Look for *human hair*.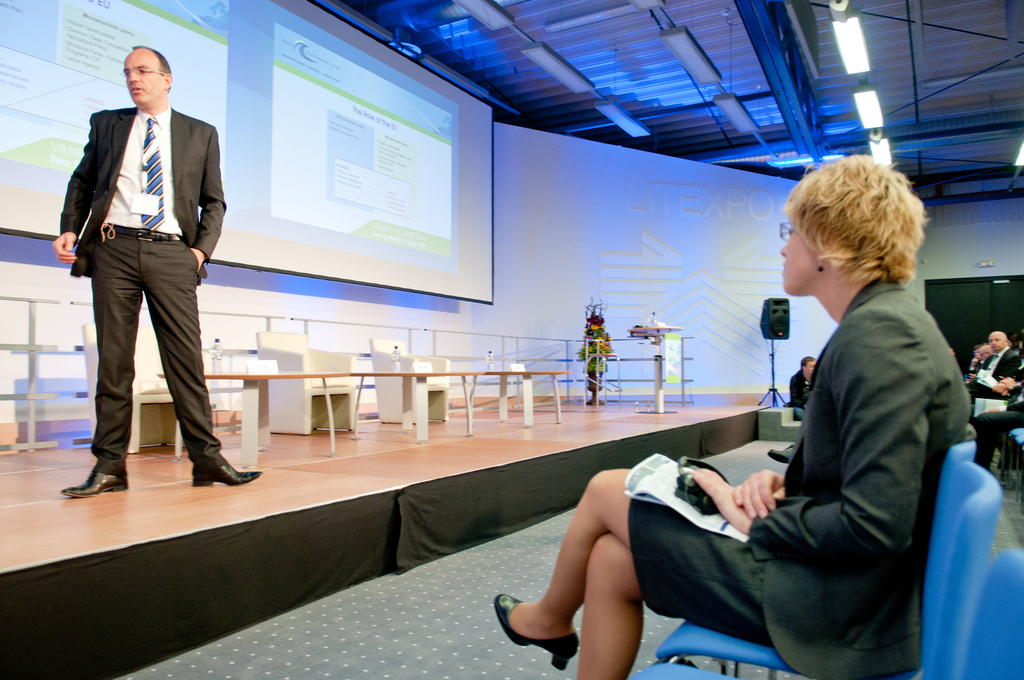
Found: Rect(132, 45, 170, 93).
